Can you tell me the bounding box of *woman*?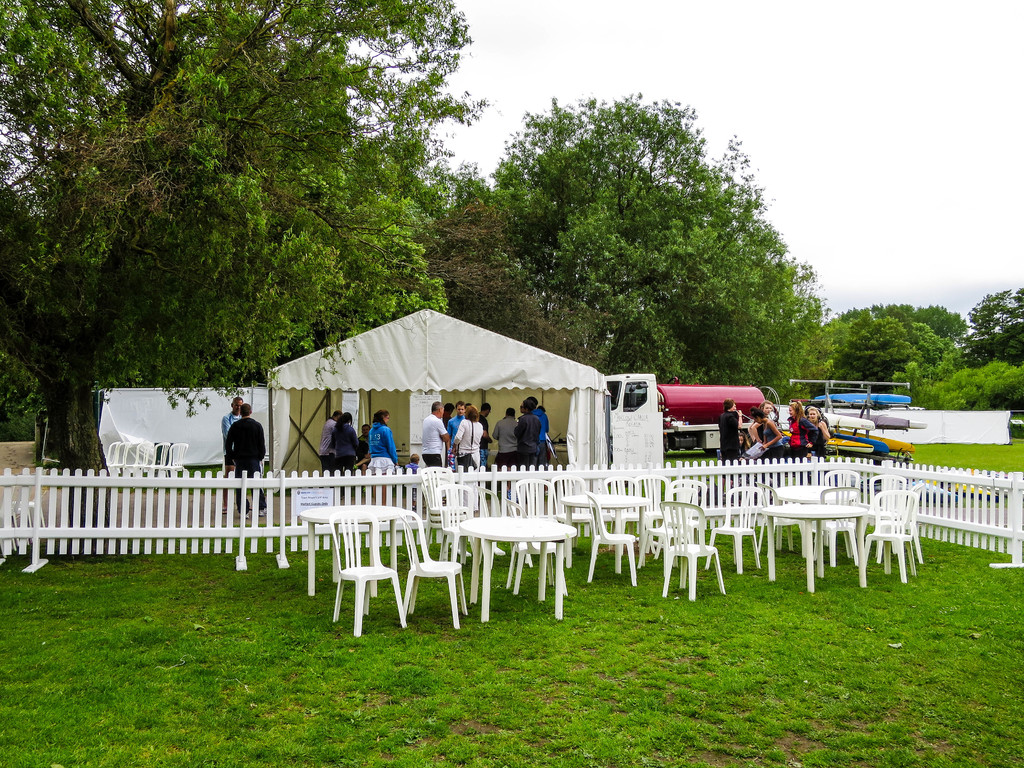
[left=367, top=412, right=396, bottom=467].
